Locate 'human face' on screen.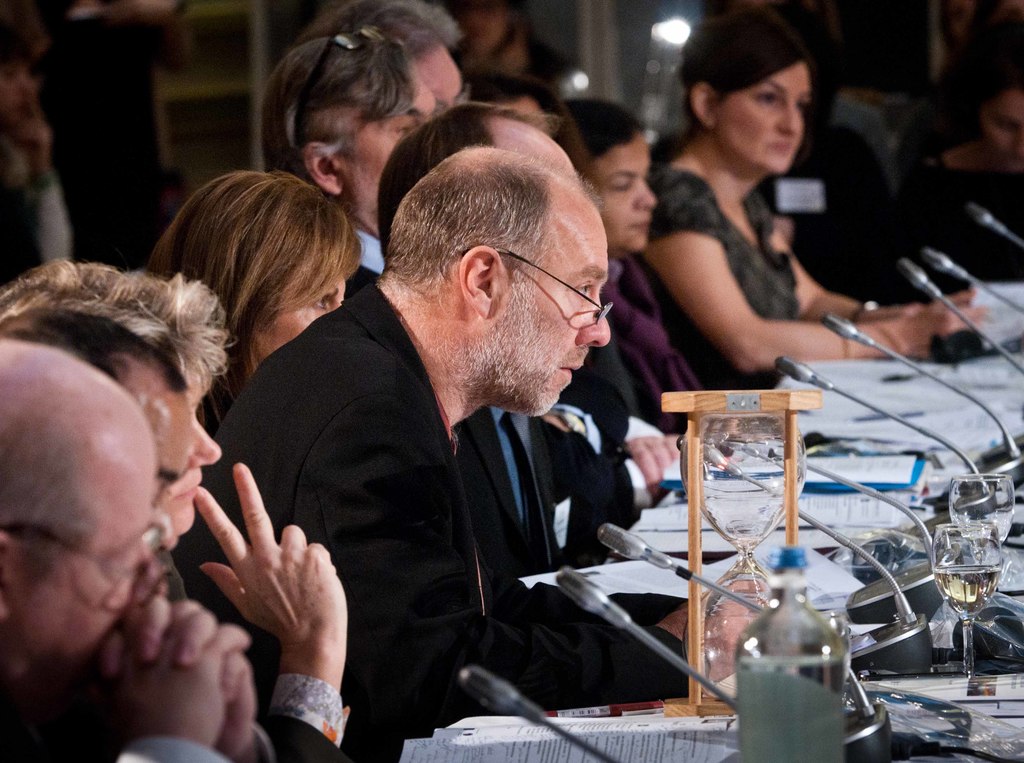
On screen at (left=20, top=433, right=175, bottom=712).
